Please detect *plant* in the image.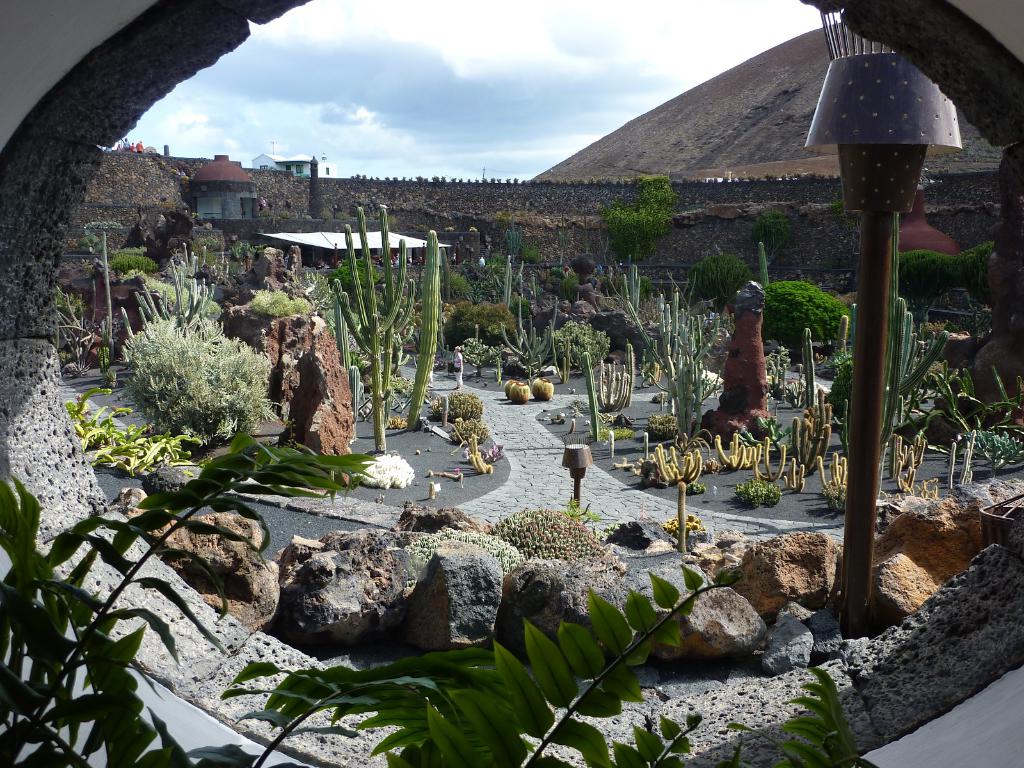
494/508/618/566.
